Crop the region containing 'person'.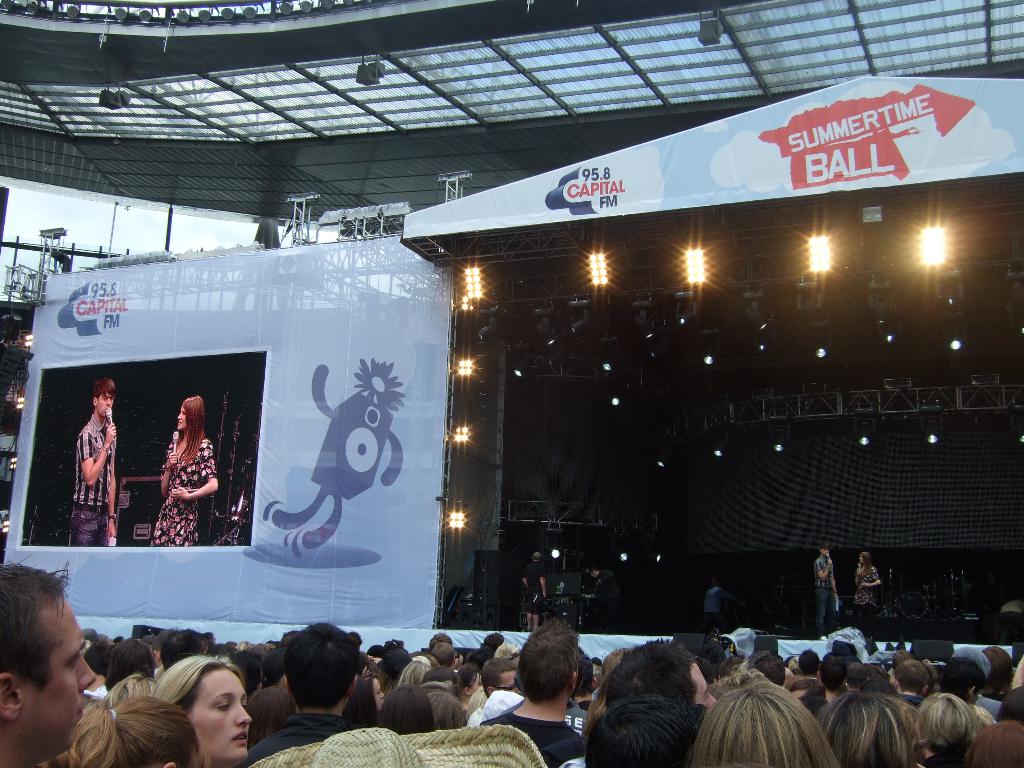
Crop region: [left=520, top=547, right=551, bottom=630].
